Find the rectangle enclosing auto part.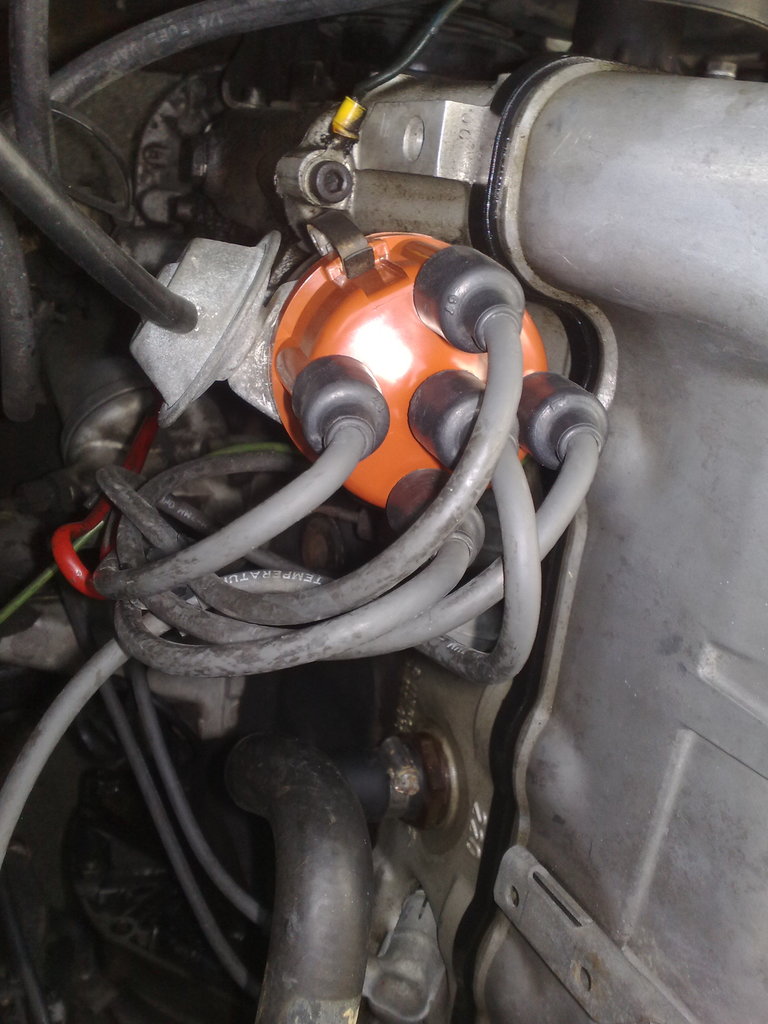
select_region(0, 0, 767, 1023).
